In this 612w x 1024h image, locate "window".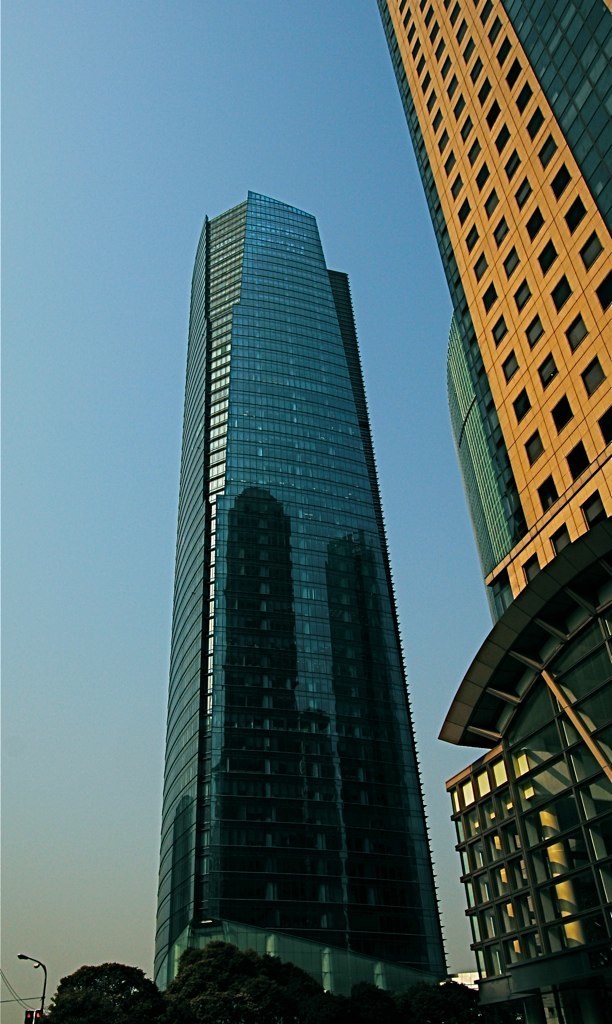
Bounding box: crop(523, 311, 548, 348).
